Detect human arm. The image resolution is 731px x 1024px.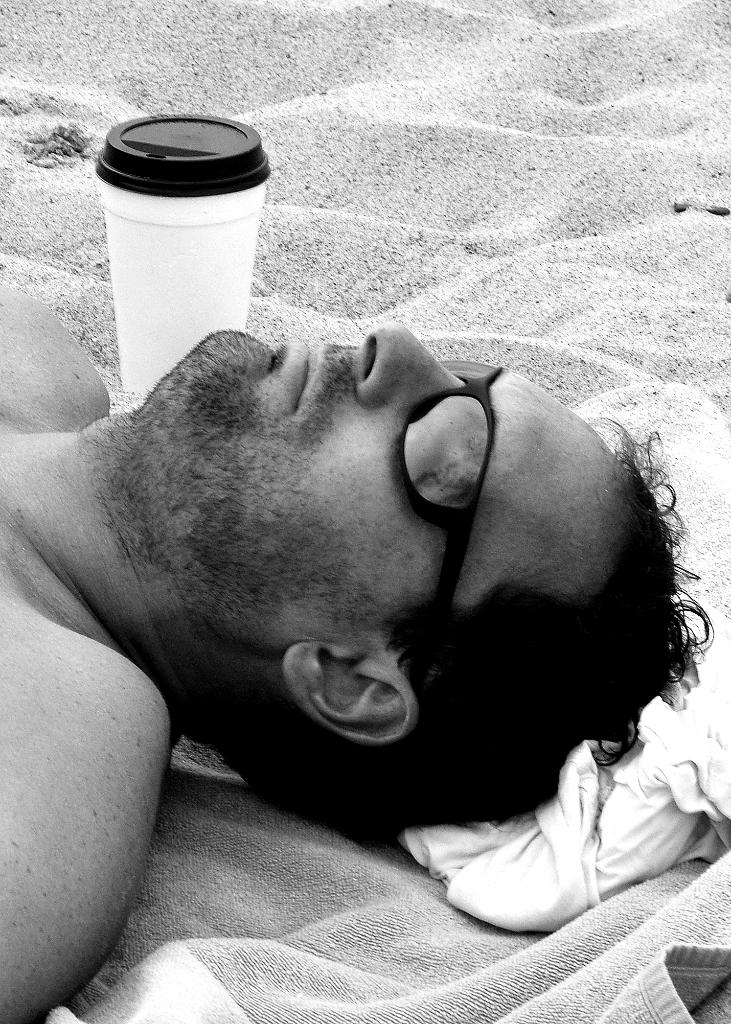
left=0, top=691, right=170, bottom=1023.
